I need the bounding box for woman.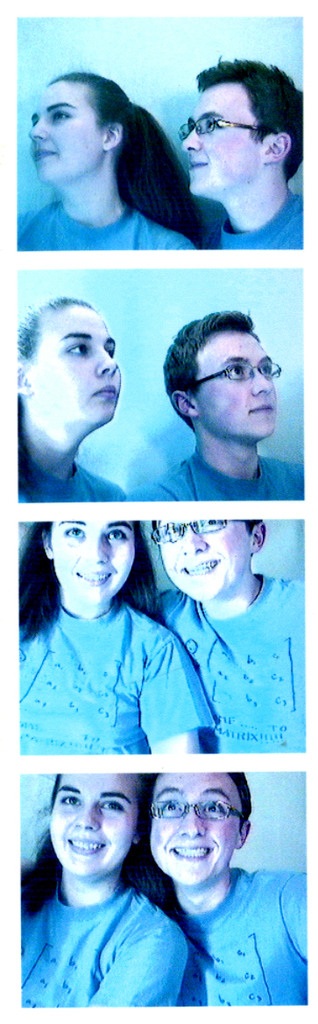
Here it is: crop(11, 510, 214, 756).
